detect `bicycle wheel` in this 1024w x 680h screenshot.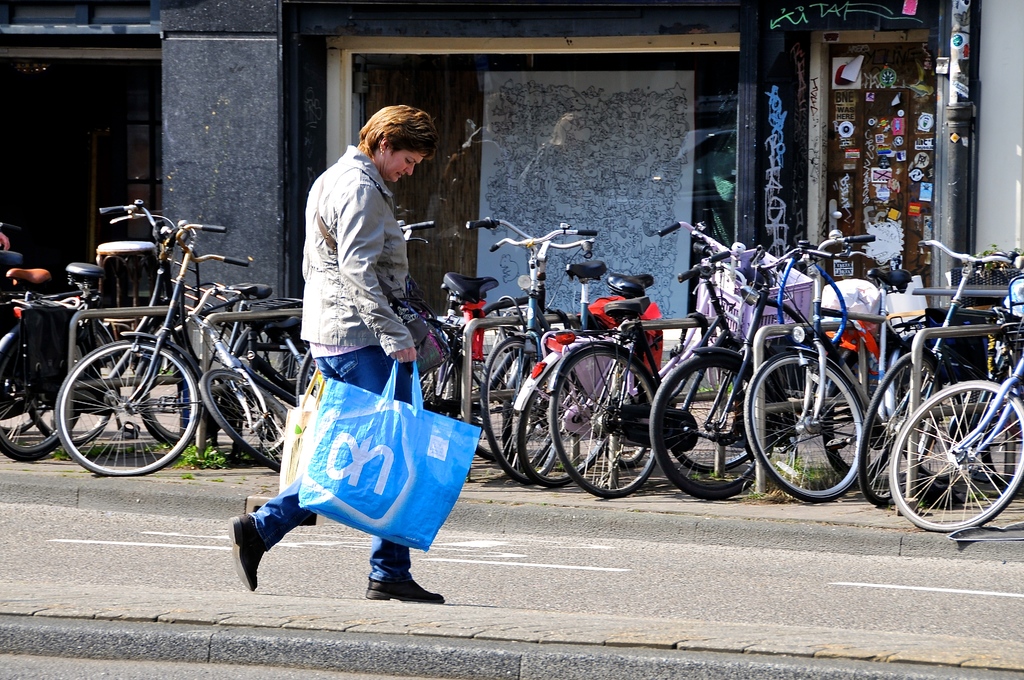
Detection: Rect(219, 319, 312, 457).
